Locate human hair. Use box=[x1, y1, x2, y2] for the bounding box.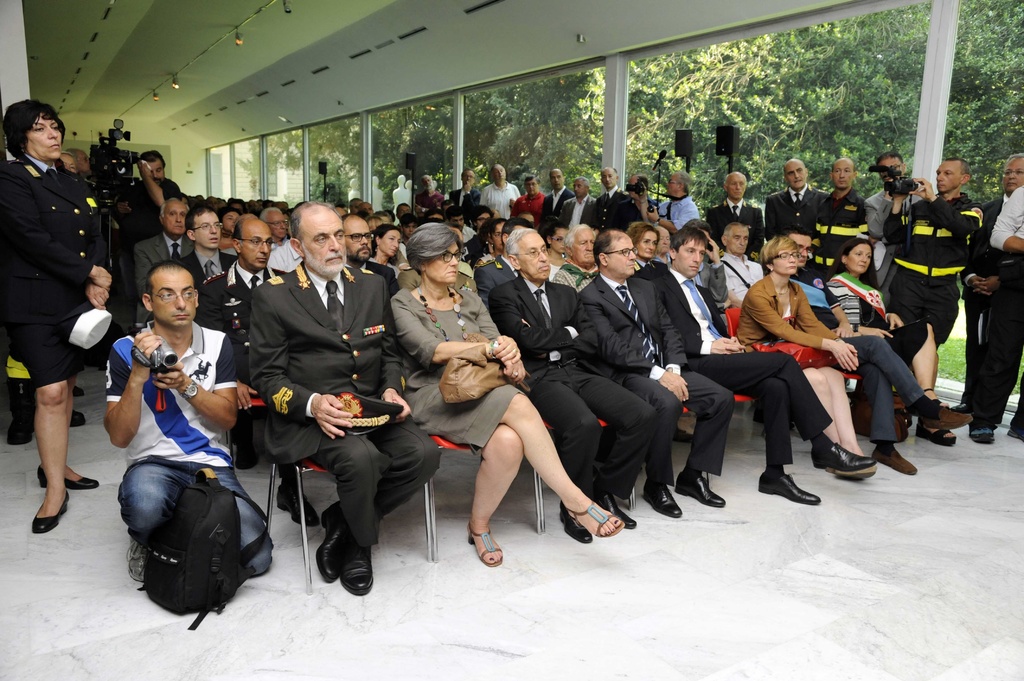
box=[185, 209, 219, 225].
